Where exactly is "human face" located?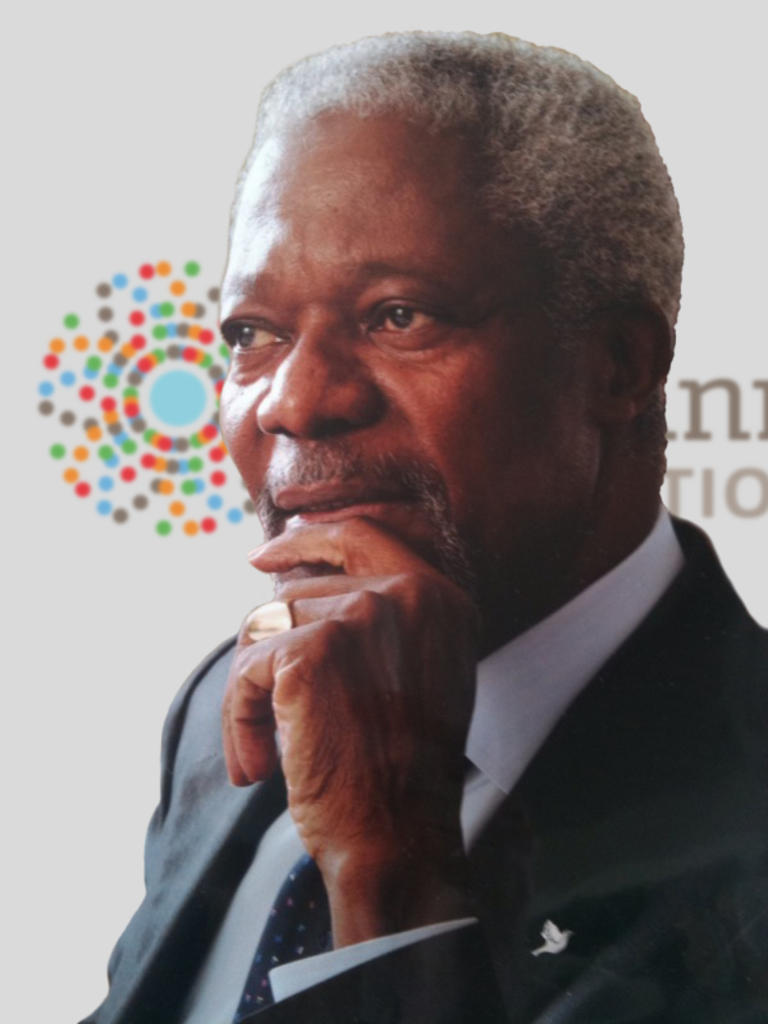
Its bounding box is [219,108,600,600].
